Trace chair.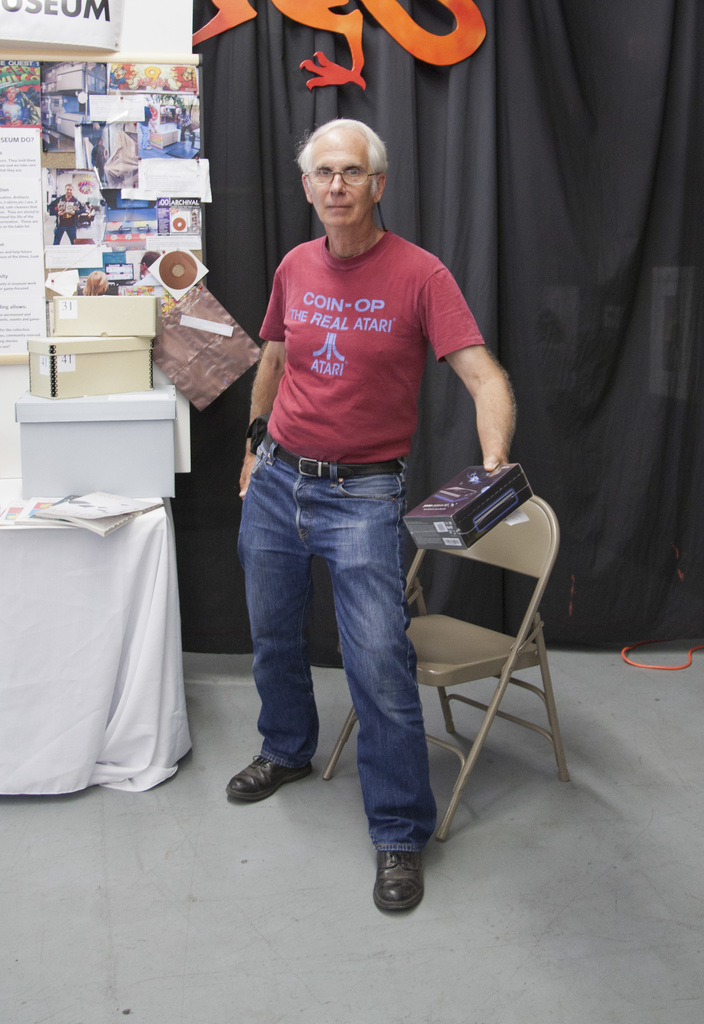
Traced to [left=322, top=491, right=569, bottom=839].
